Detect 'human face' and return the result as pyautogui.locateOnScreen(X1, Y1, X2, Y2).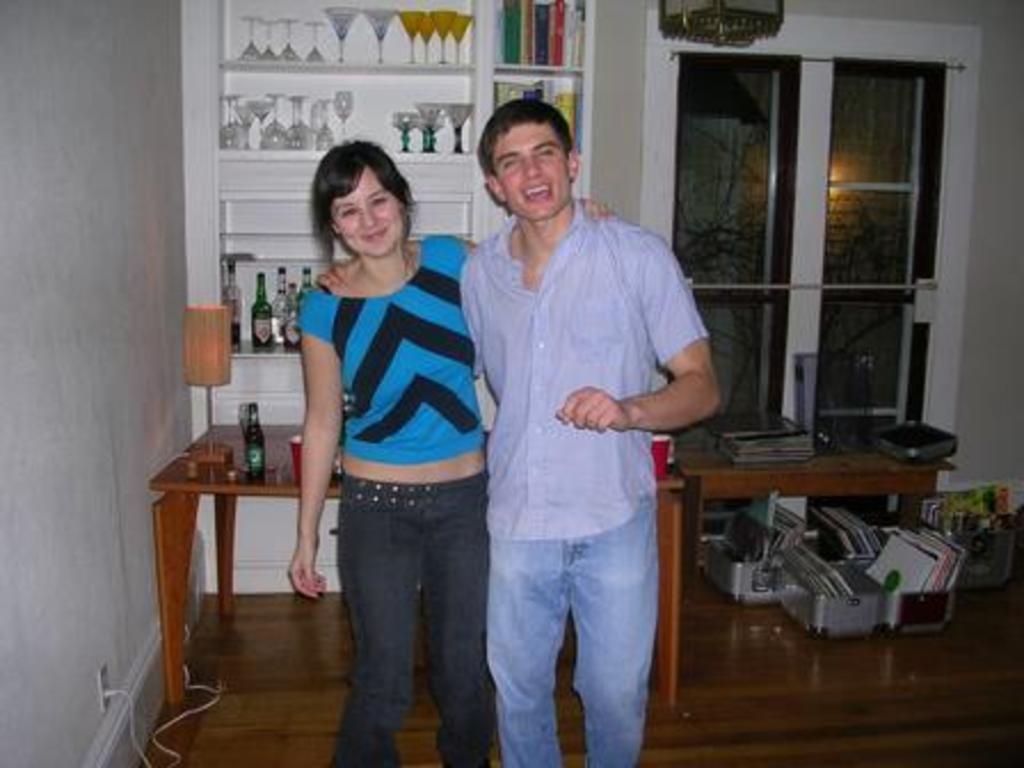
pyautogui.locateOnScreen(489, 119, 571, 224).
